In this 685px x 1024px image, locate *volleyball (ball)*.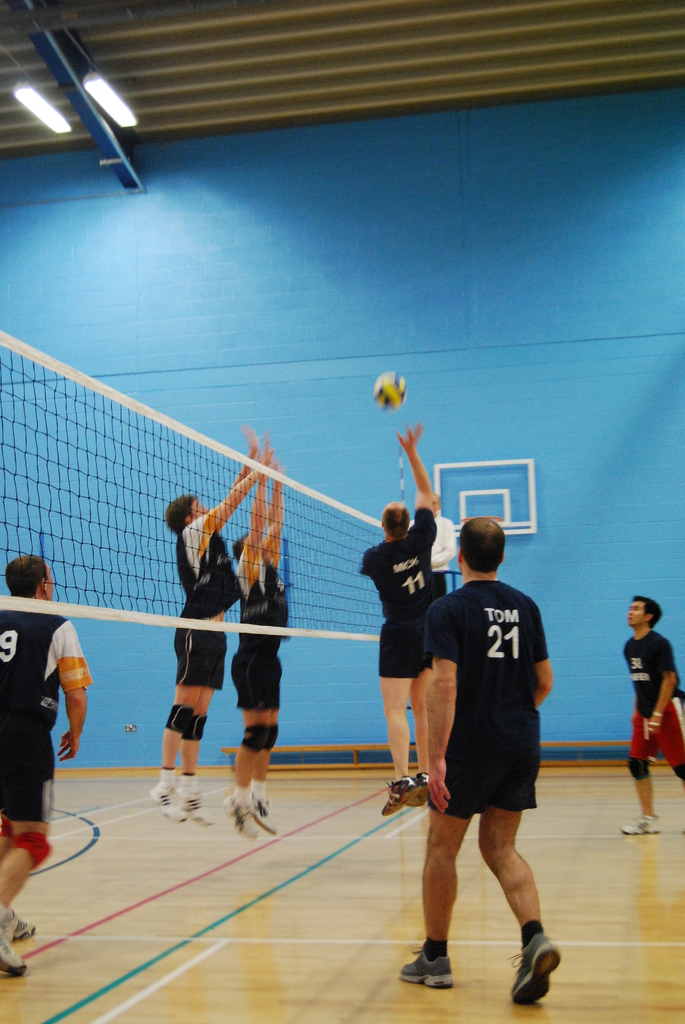
Bounding box: bbox=[375, 367, 411, 408].
